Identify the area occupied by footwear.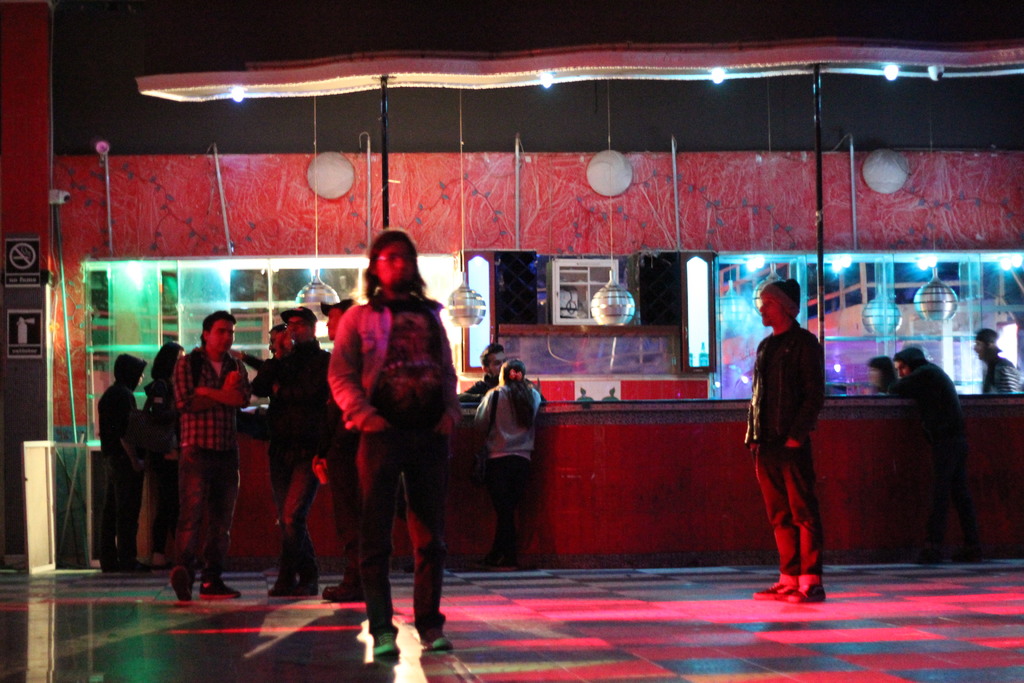
Area: Rect(262, 561, 282, 574).
